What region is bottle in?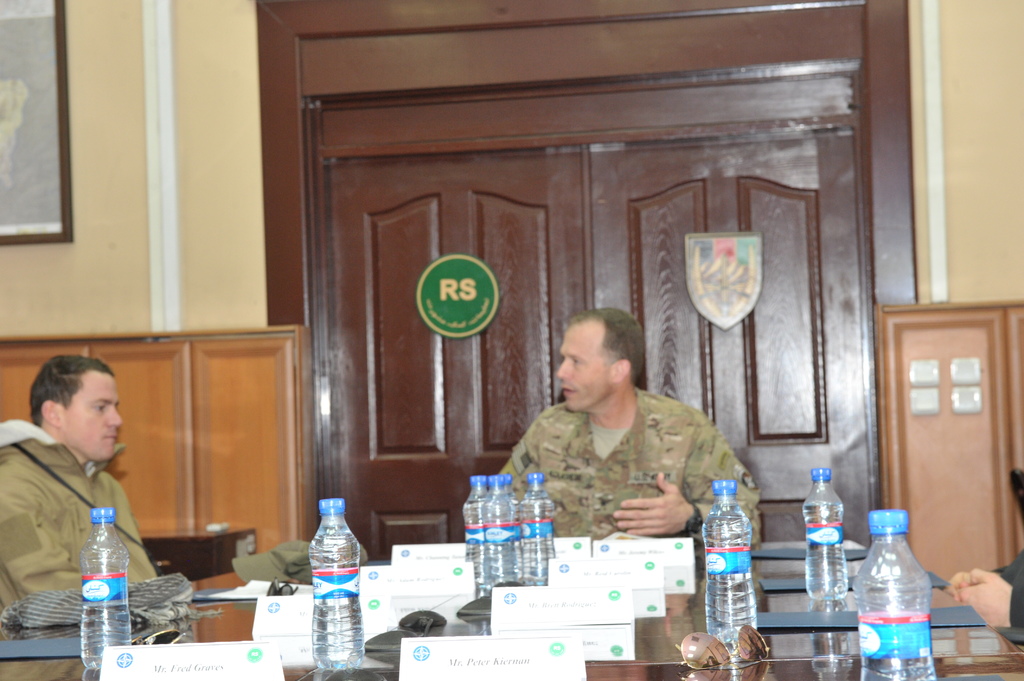
x1=492, y1=476, x2=523, y2=586.
